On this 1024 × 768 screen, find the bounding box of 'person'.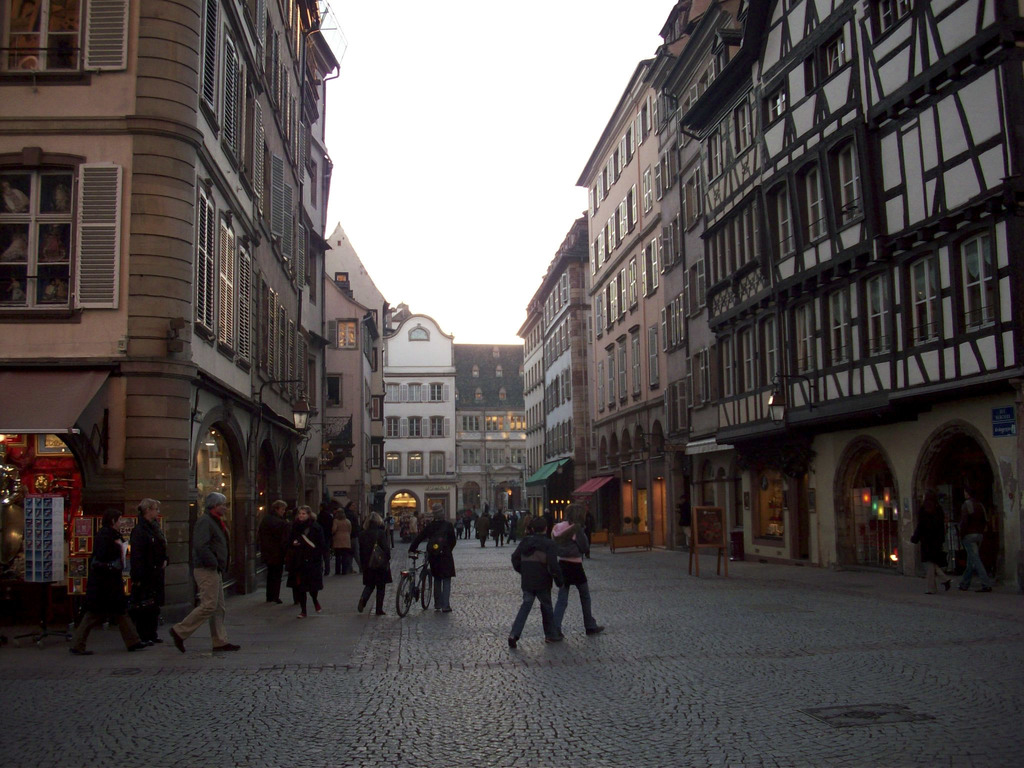
Bounding box: 253,498,287,606.
